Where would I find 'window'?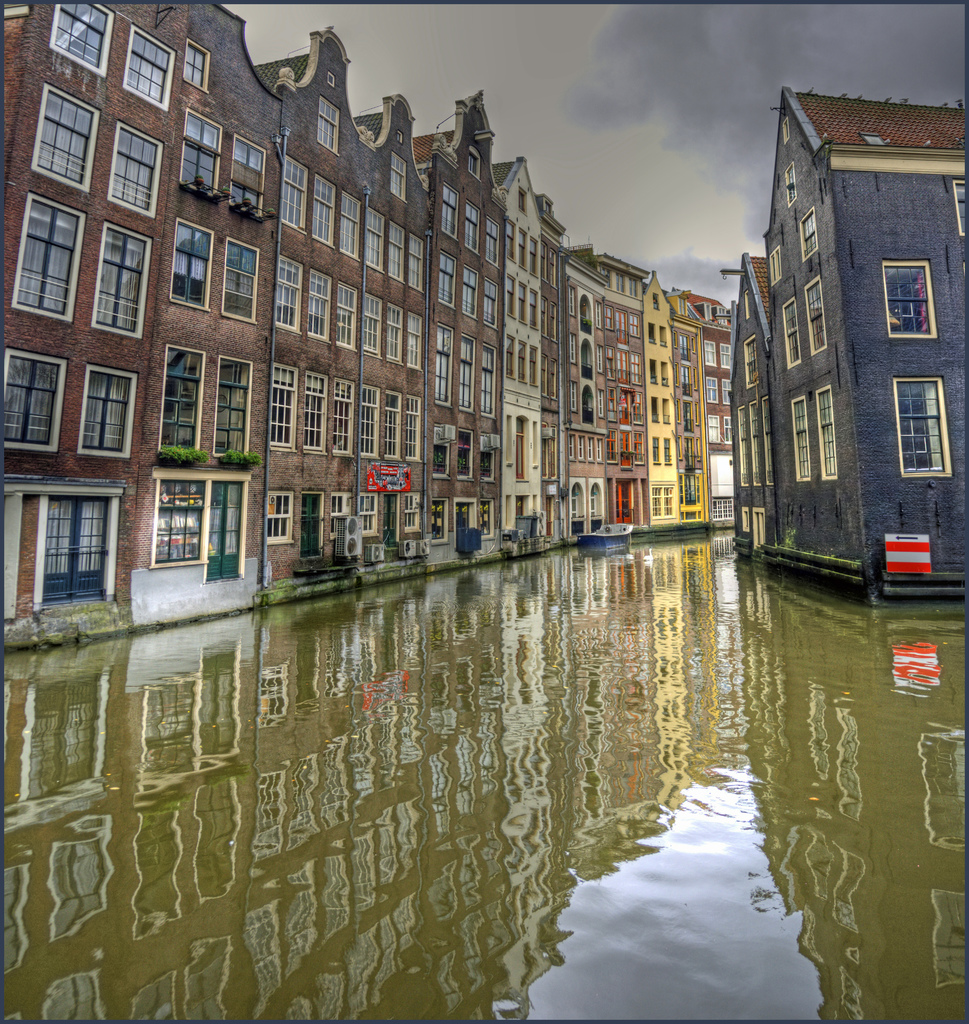
At detection(212, 351, 254, 456).
